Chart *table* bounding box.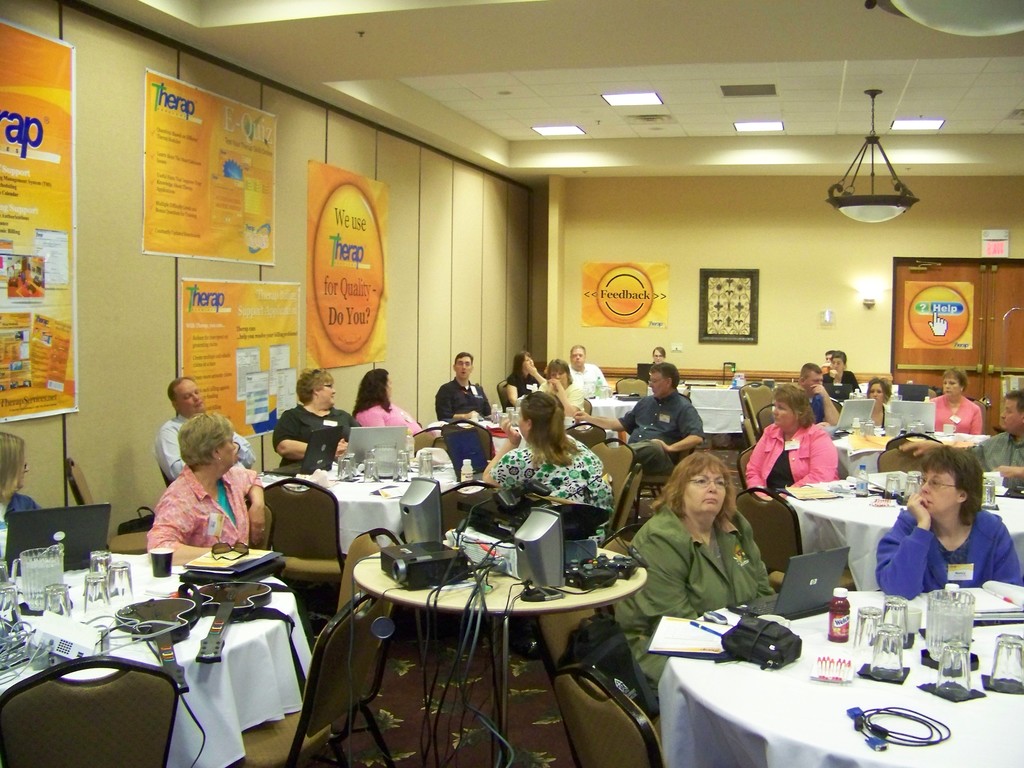
Charted: <bbox>581, 394, 641, 446</bbox>.
